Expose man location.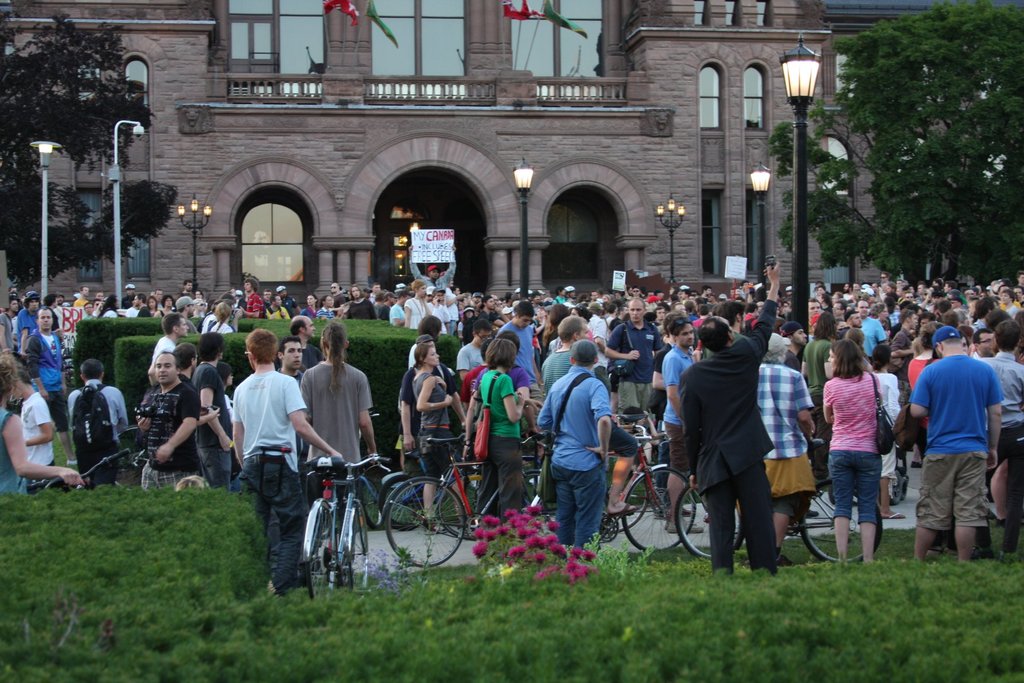
Exposed at <bbox>601, 297, 664, 432</bbox>.
